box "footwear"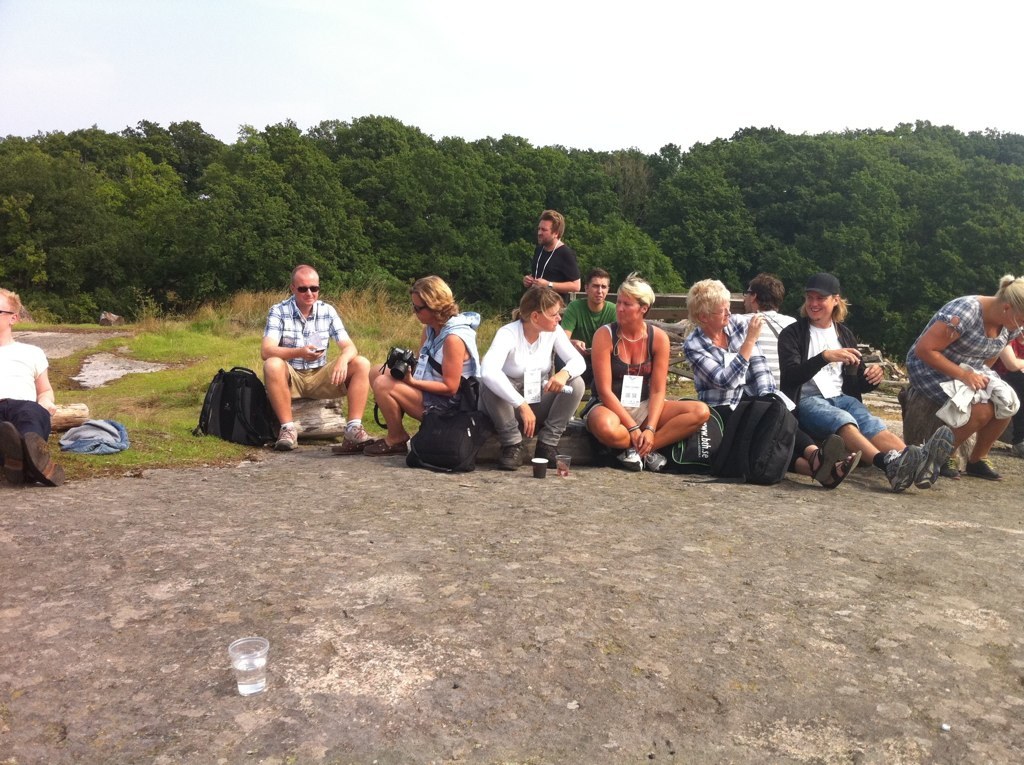
(968, 456, 998, 478)
